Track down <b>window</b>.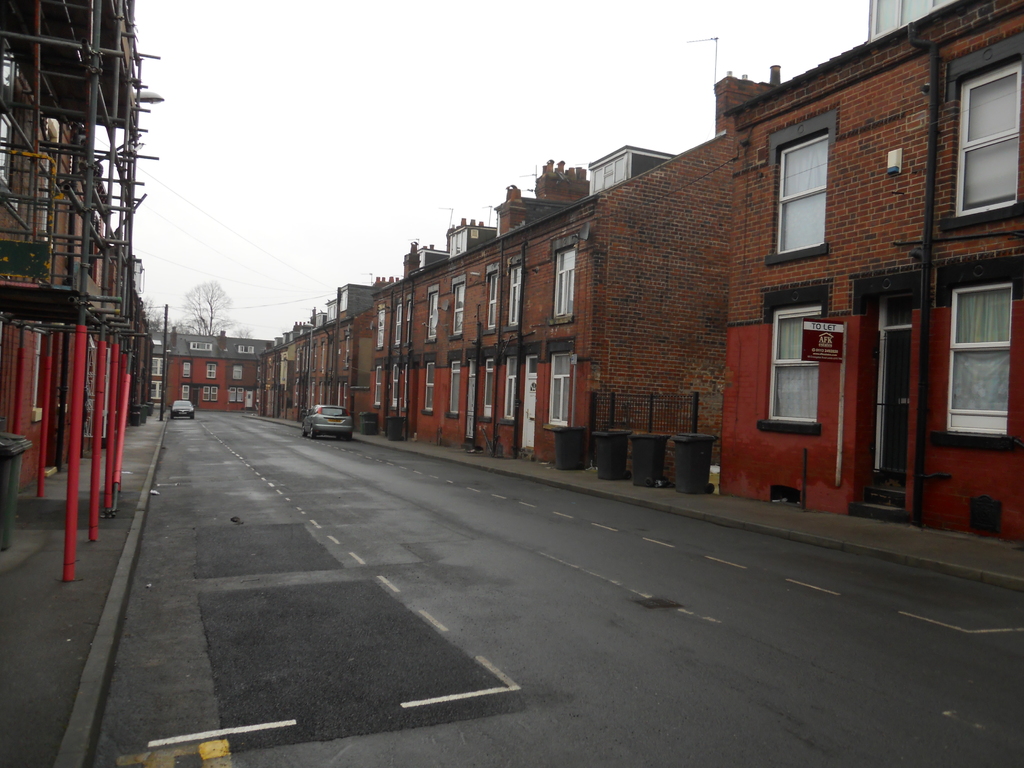
Tracked to crop(448, 228, 465, 256).
